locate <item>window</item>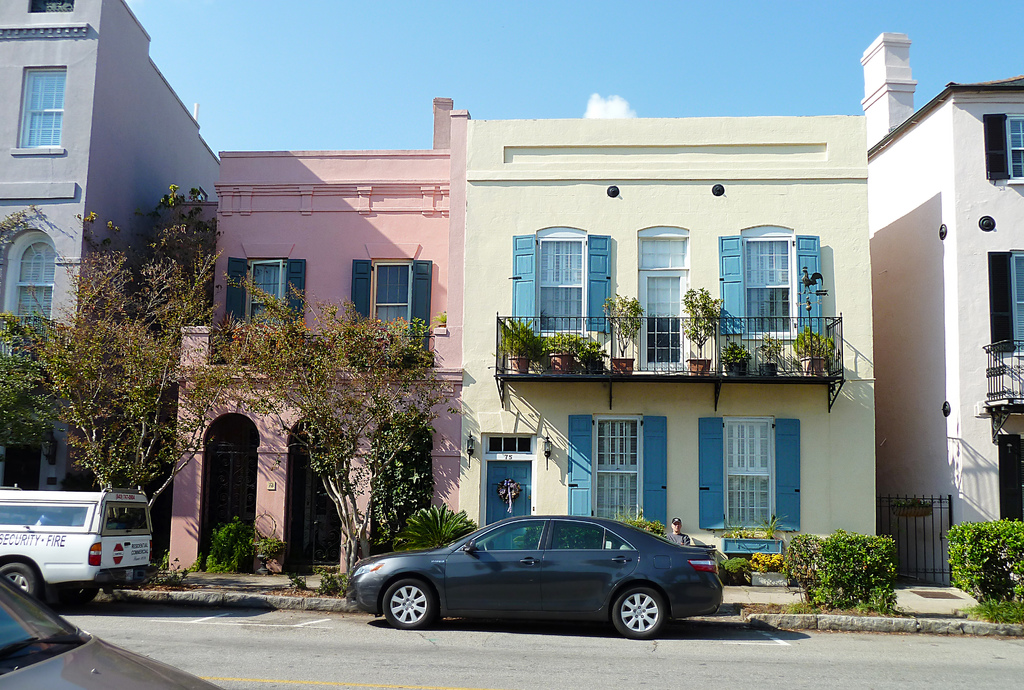
l=996, t=429, r=1023, b=523
